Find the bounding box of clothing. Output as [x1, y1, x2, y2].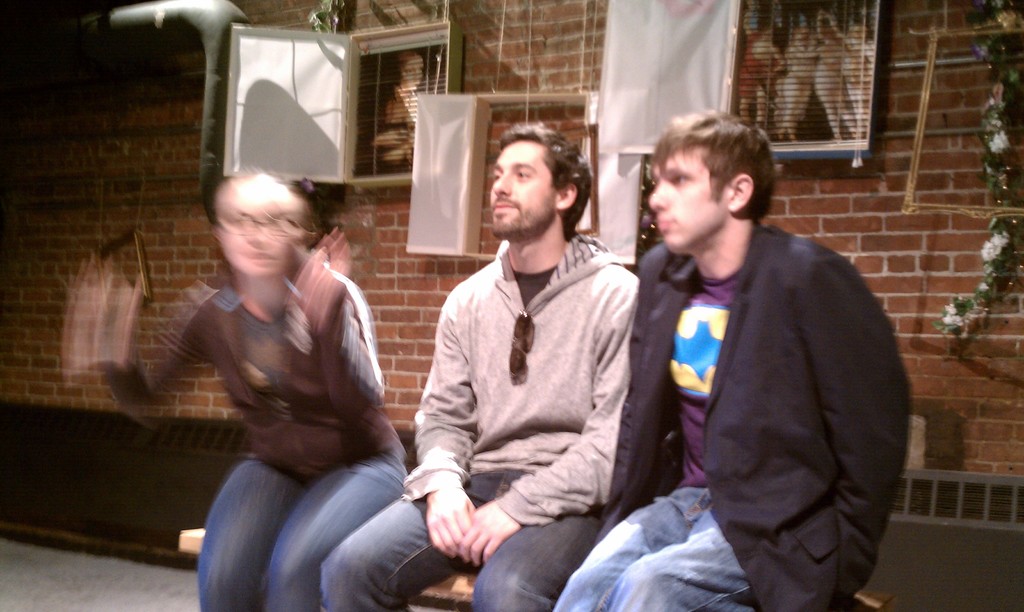
[105, 241, 413, 611].
